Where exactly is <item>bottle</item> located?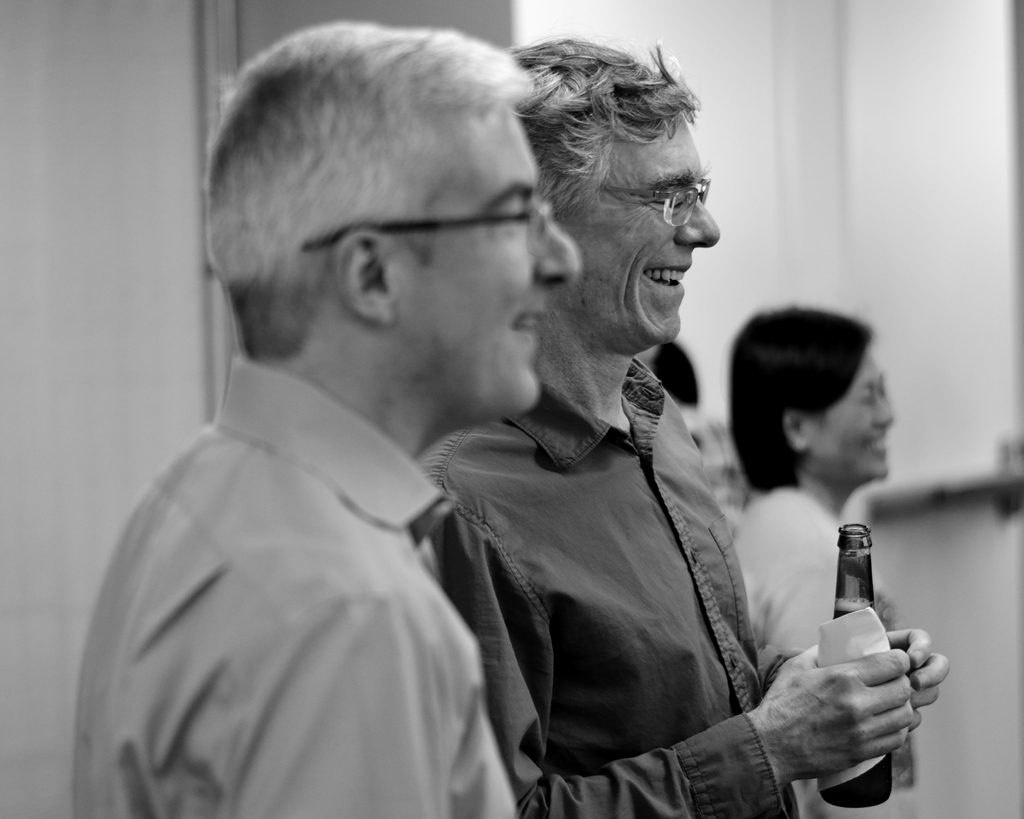
Its bounding box is region(813, 520, 897, 813).
